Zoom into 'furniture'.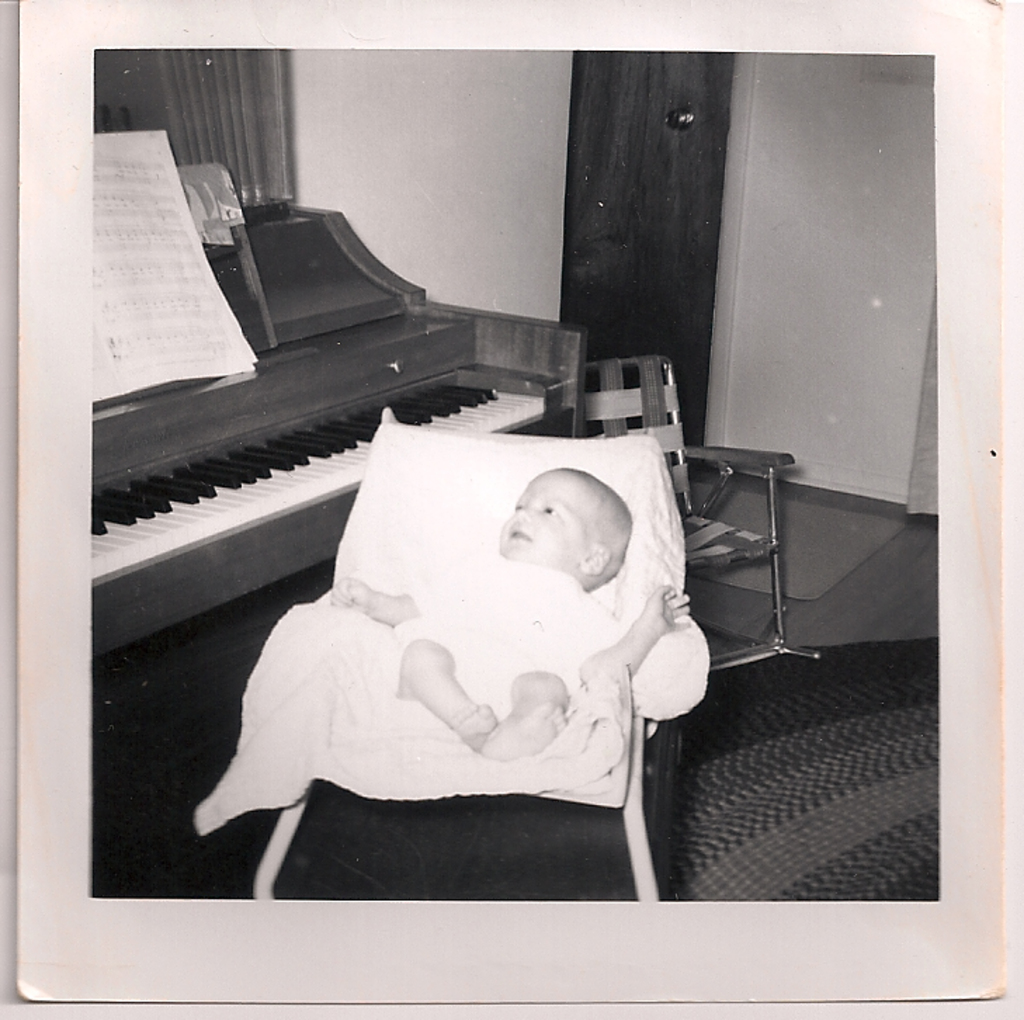
Zoom target: {"left": 582, "top": 353, "right": 823, "bottom": 672}.
